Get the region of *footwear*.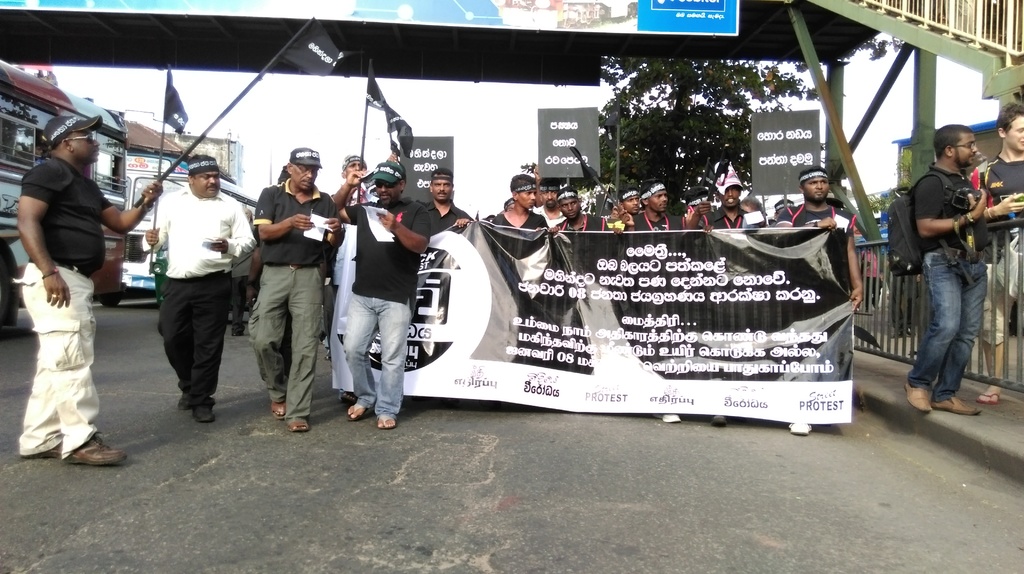
[67,437,125,462].
